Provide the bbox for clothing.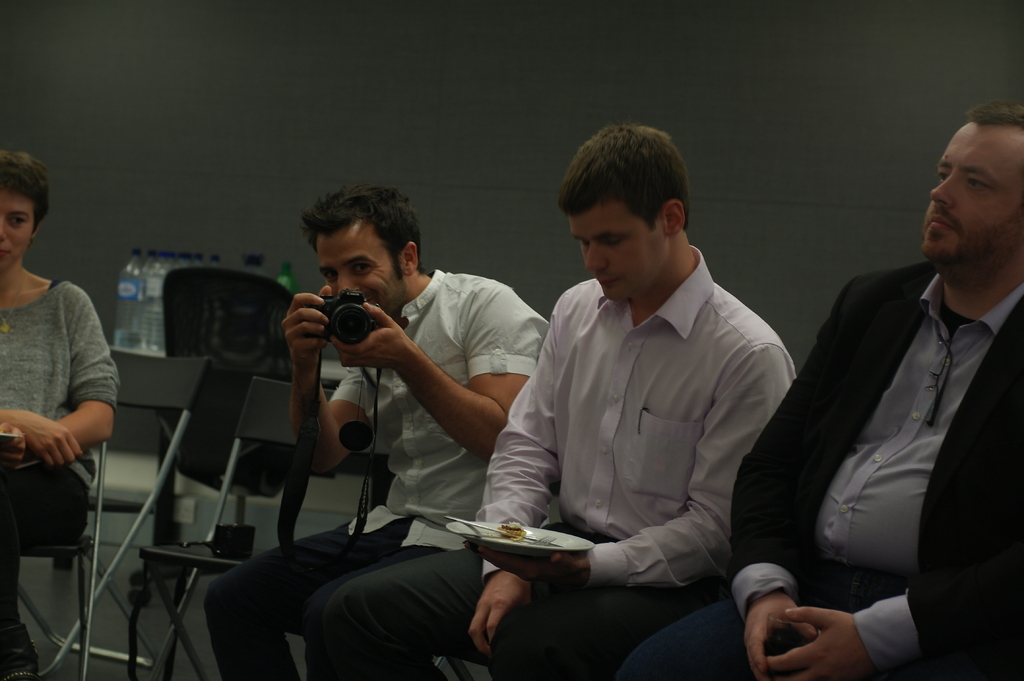
region(323, 244, 787, 680).
